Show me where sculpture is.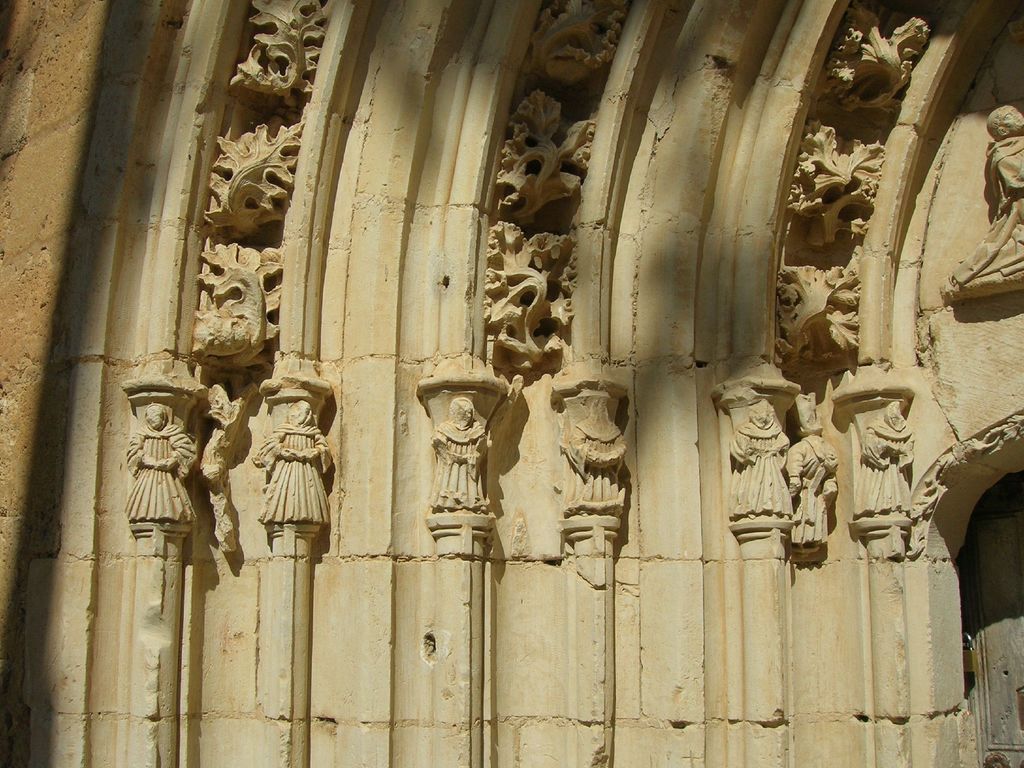
sculpture is at 182/0/327/393.
